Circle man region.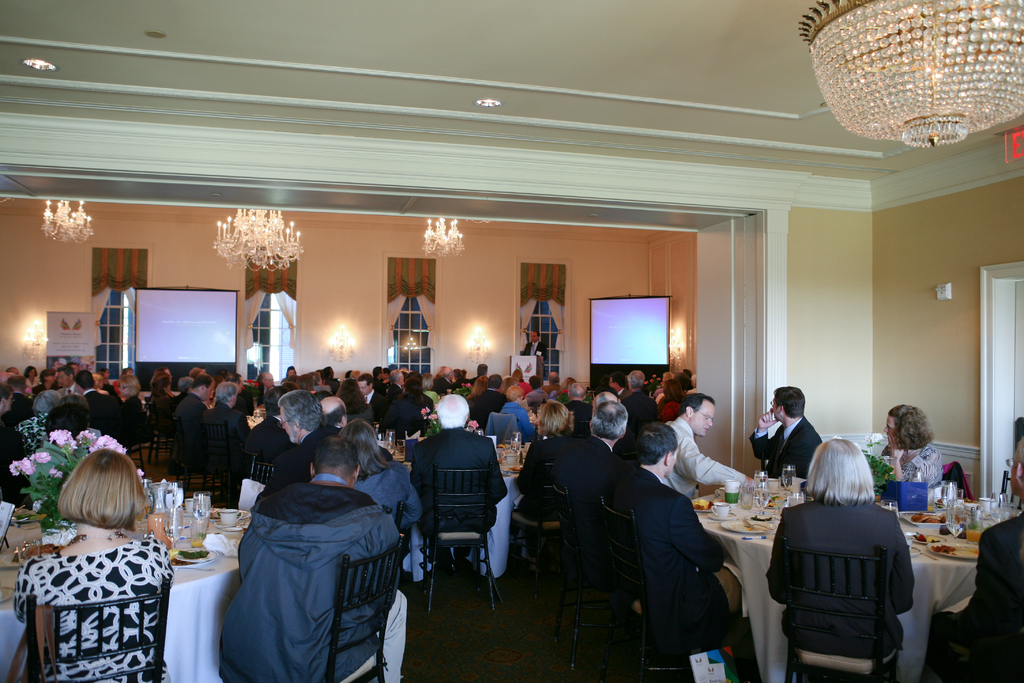
Region: <bbox>204, 375, 257, 467</bbox>.
